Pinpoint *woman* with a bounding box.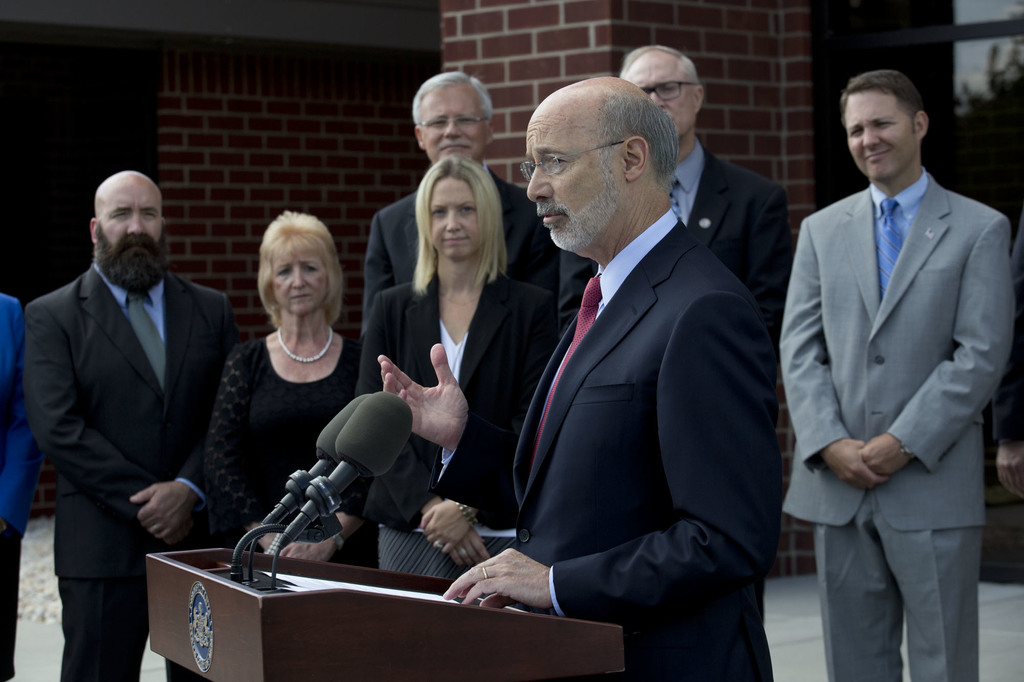
detection(202, 206, 368, 544).
